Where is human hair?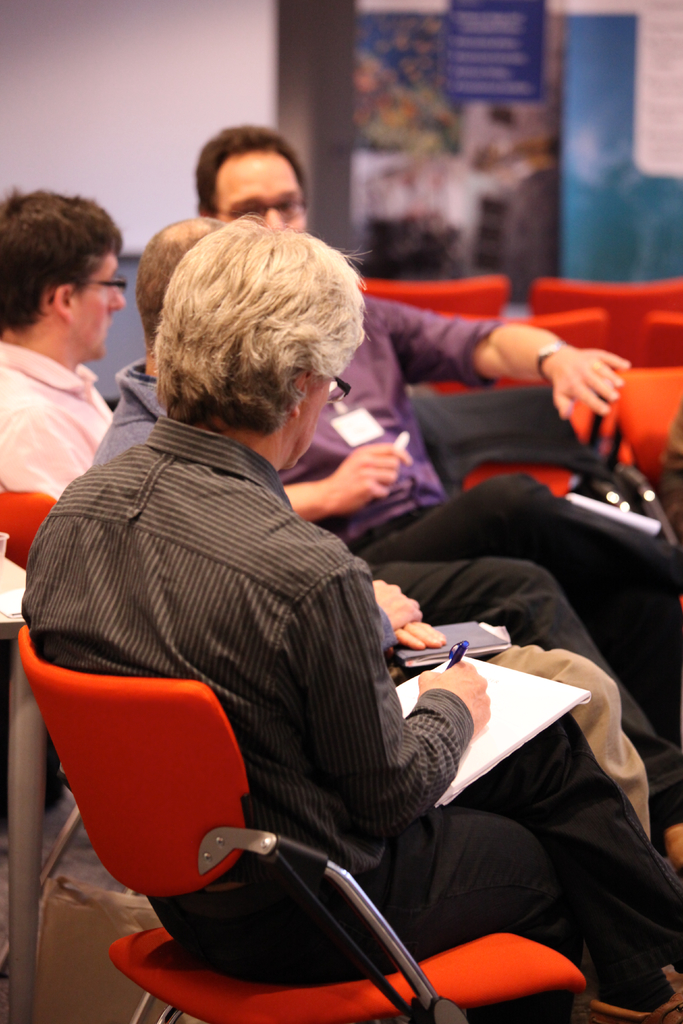
pyautogui.locateOnScreen(197, 116, 309, 221).
